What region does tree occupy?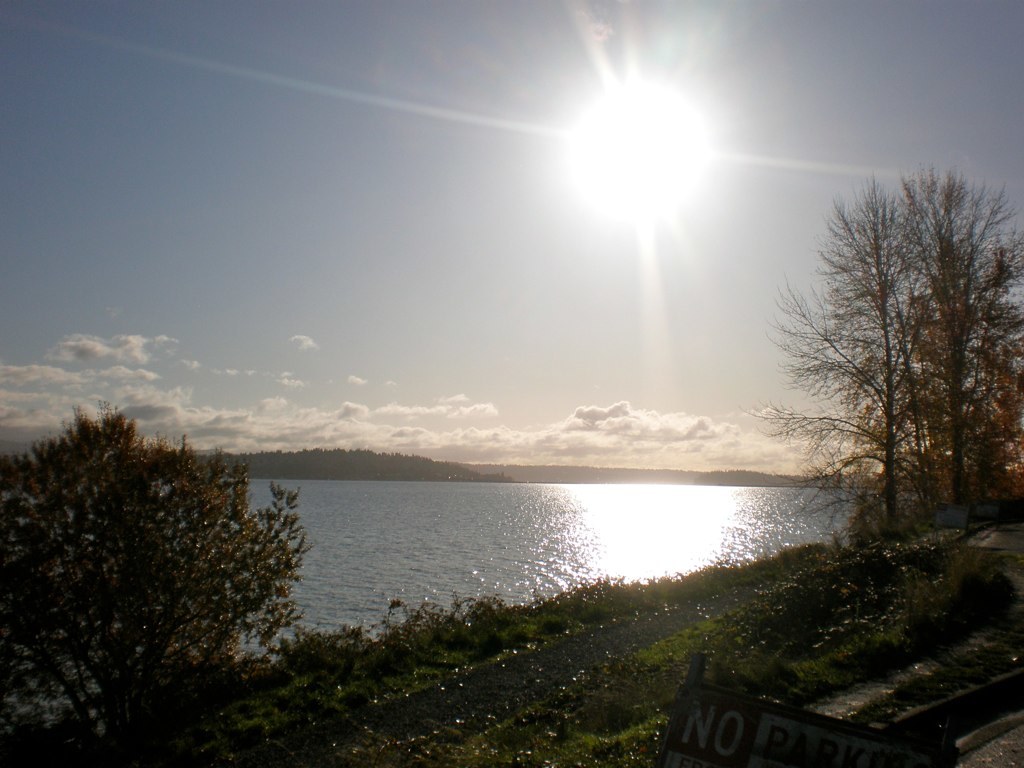
bbox(22, 392, 299, 759).
